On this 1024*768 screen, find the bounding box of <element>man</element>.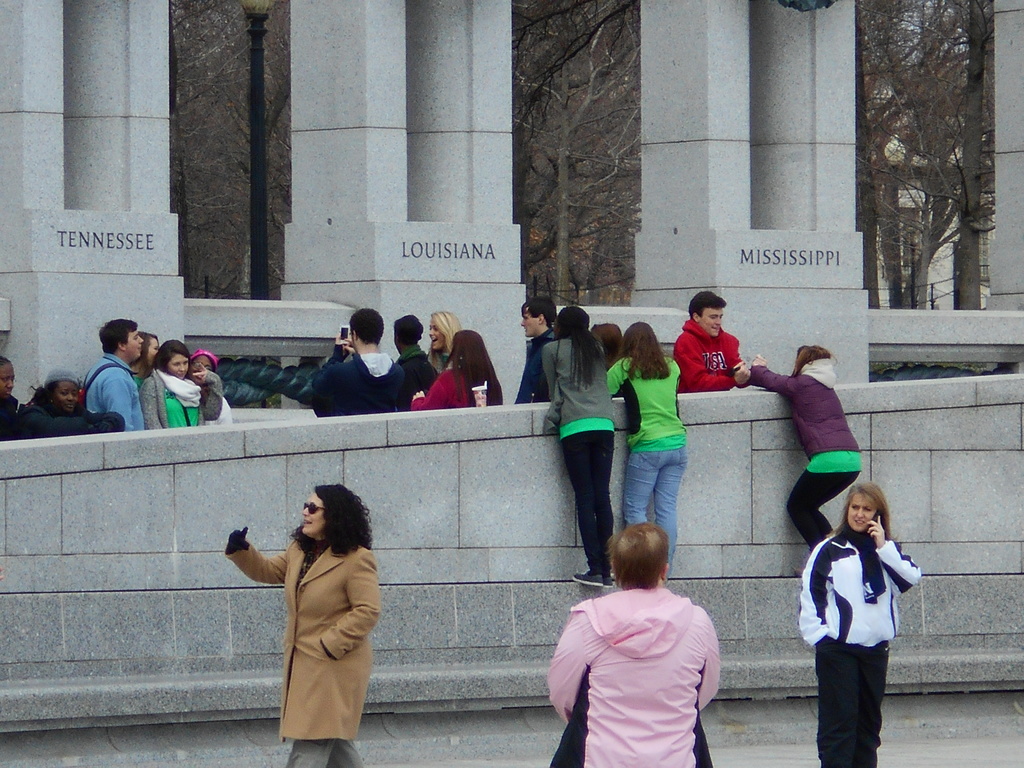
Bounding box: pyautogui.locateOnScreen(544, 521, 726, 767).
